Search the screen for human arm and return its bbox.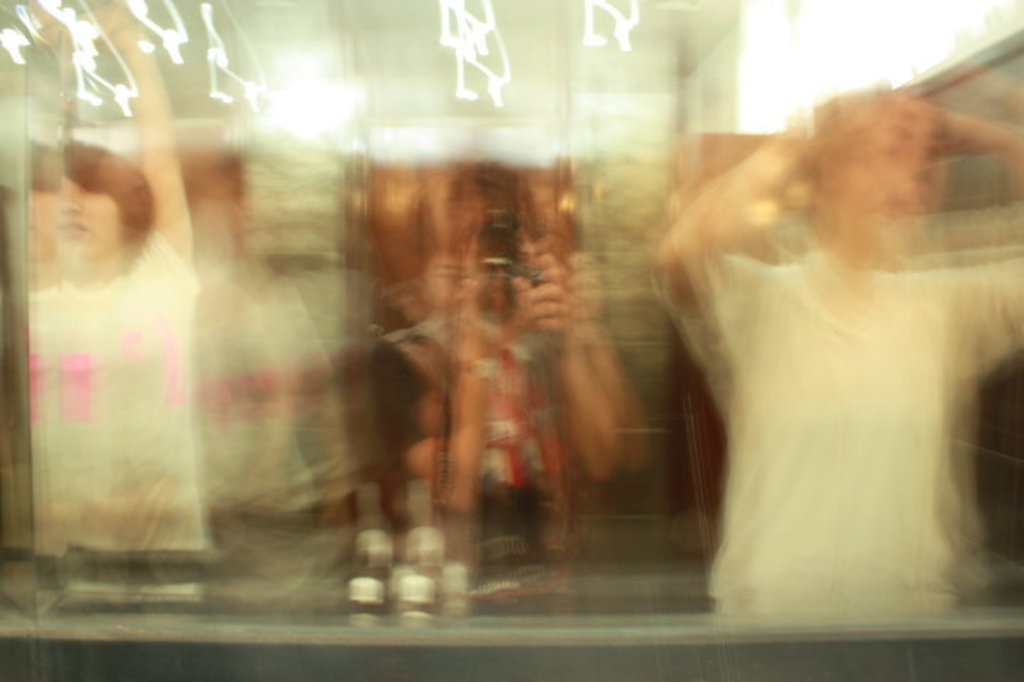
Found: [642, 122, 802, 382].
